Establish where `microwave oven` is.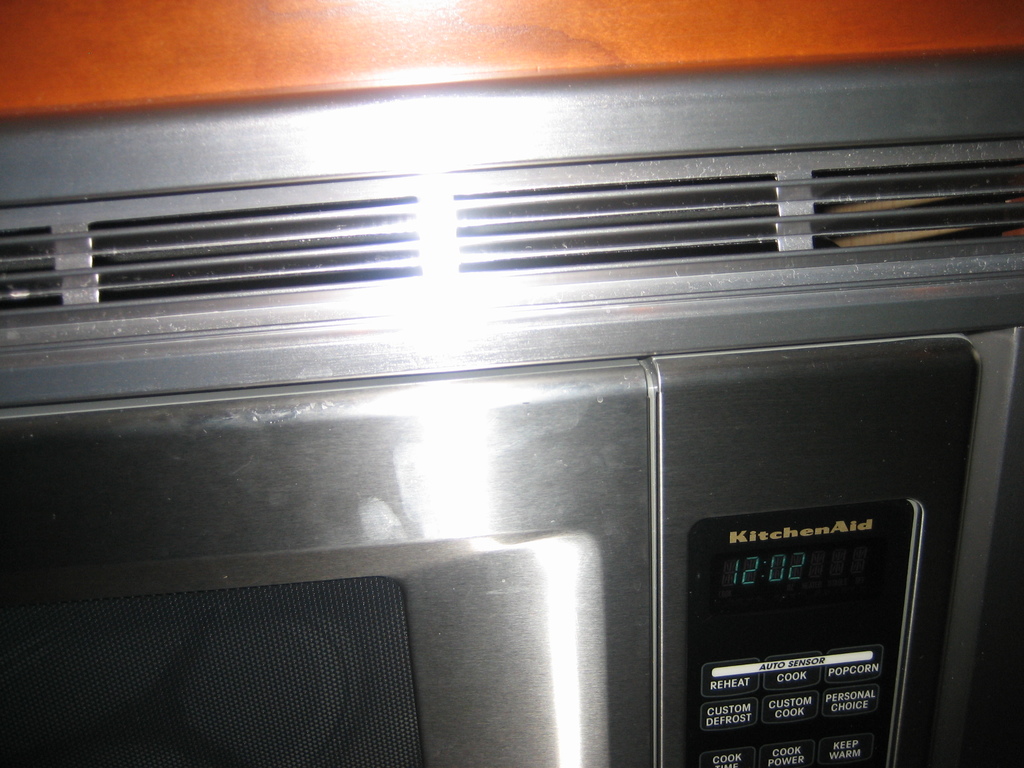
Established at pyautogui.locateOnScreen(0, 92, 1023, 767).
